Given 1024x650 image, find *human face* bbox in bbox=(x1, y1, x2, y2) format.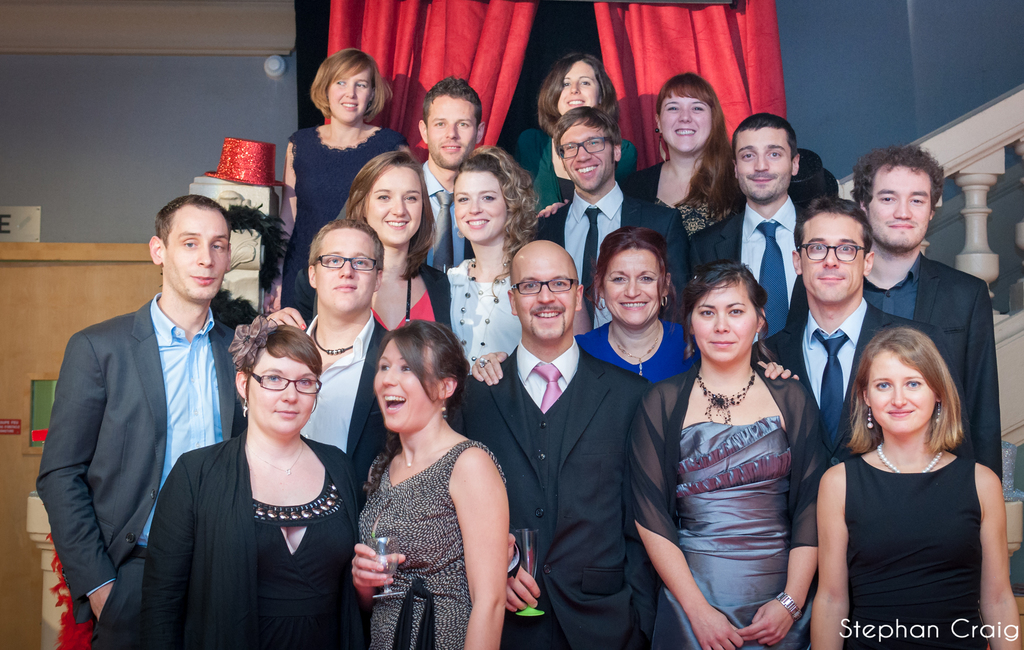
bbox=(735, 127, 794, 204).
